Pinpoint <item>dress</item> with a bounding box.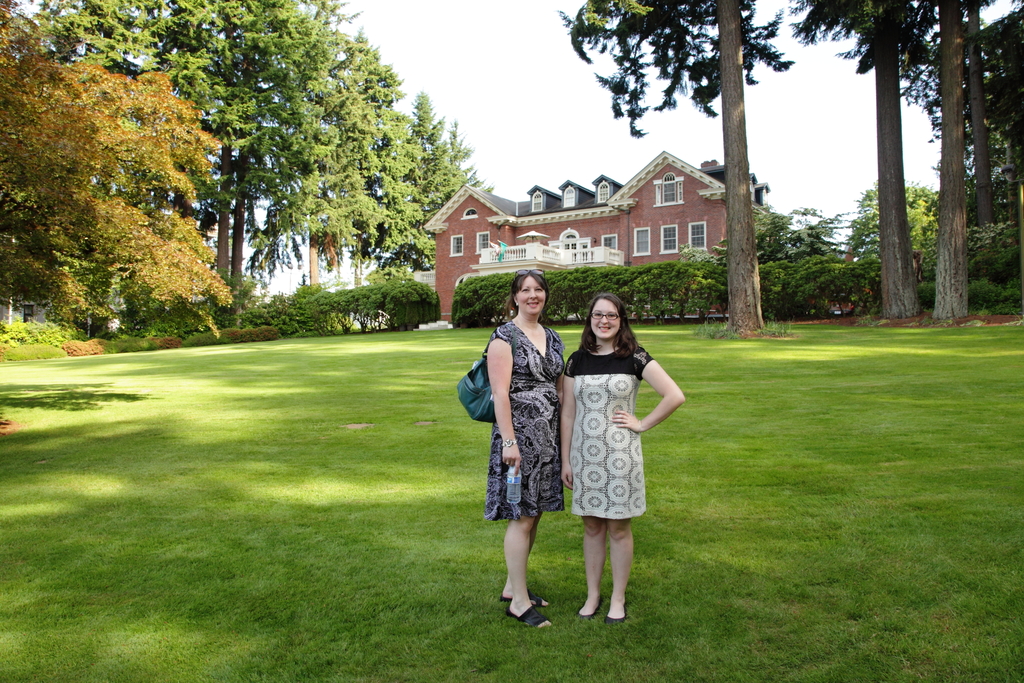
bbox(479, 311, 563, 533).
